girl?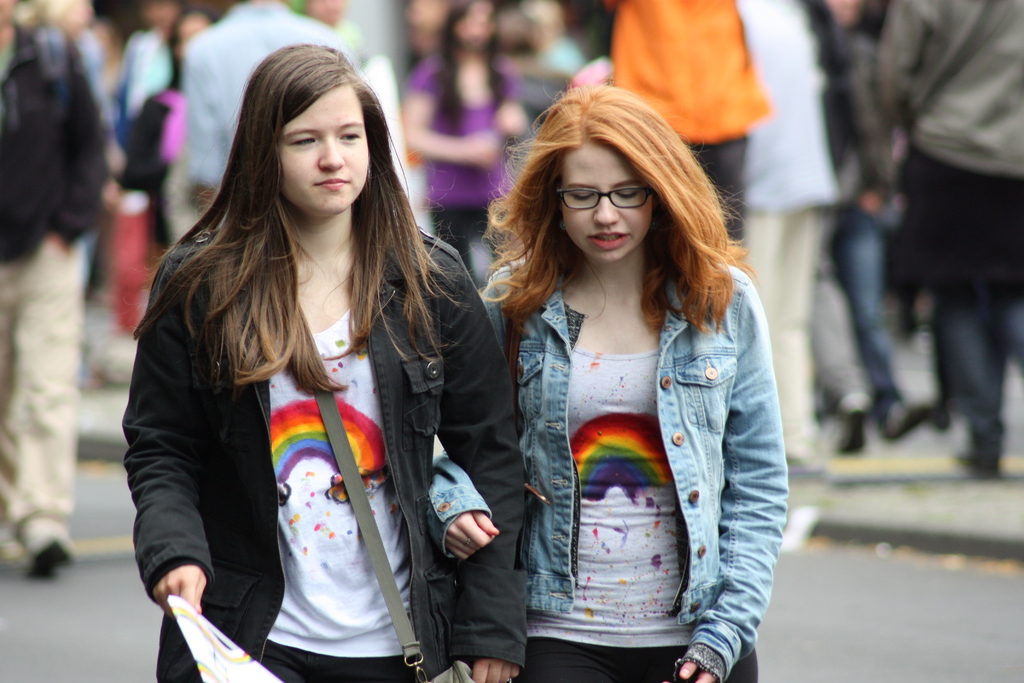
x1=396 y1=0 x2=531 y2=269
